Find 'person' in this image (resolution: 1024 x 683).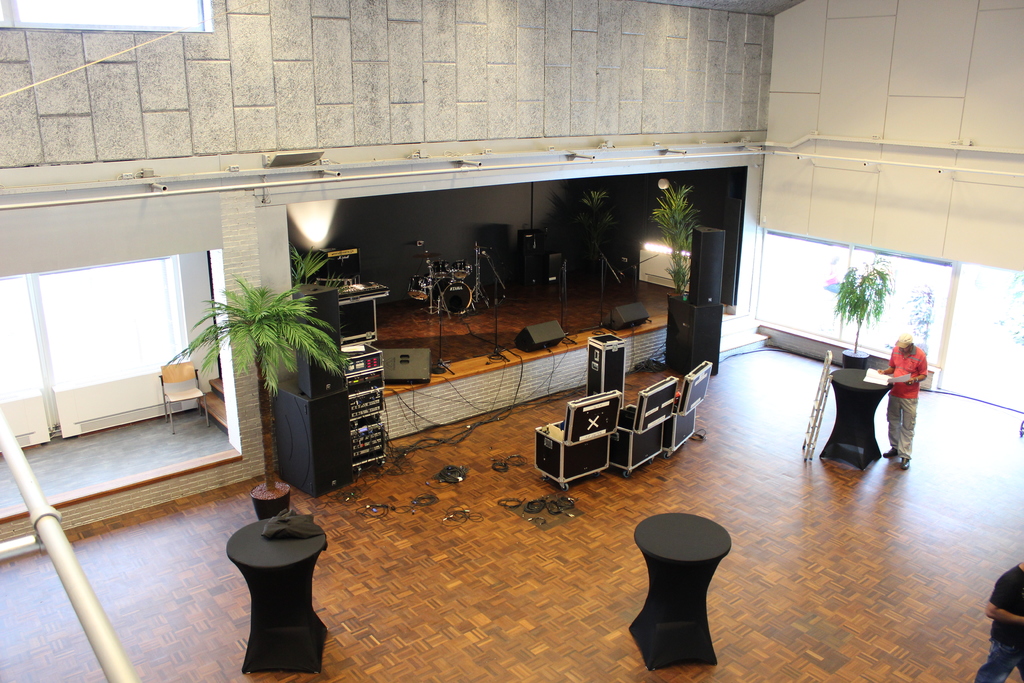
left=975, top=561, right=1023, bottom=682.
